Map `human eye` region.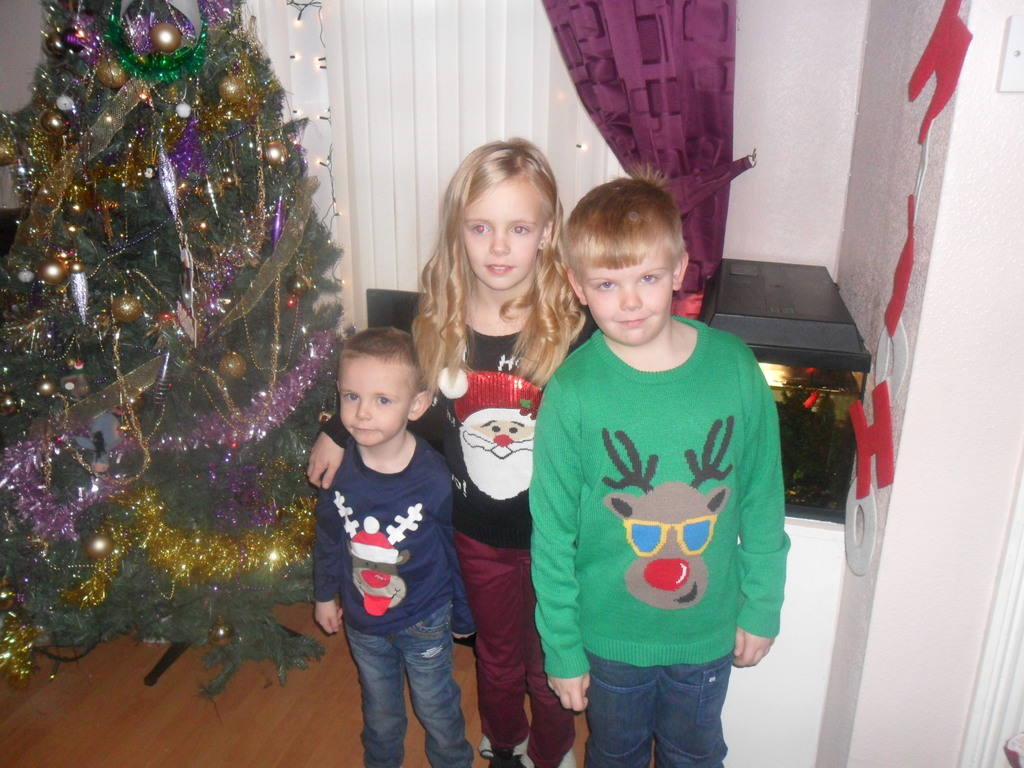
Mapped to {"x1": 340, "y1": 388, "x2": 362, "y2": 404}.
